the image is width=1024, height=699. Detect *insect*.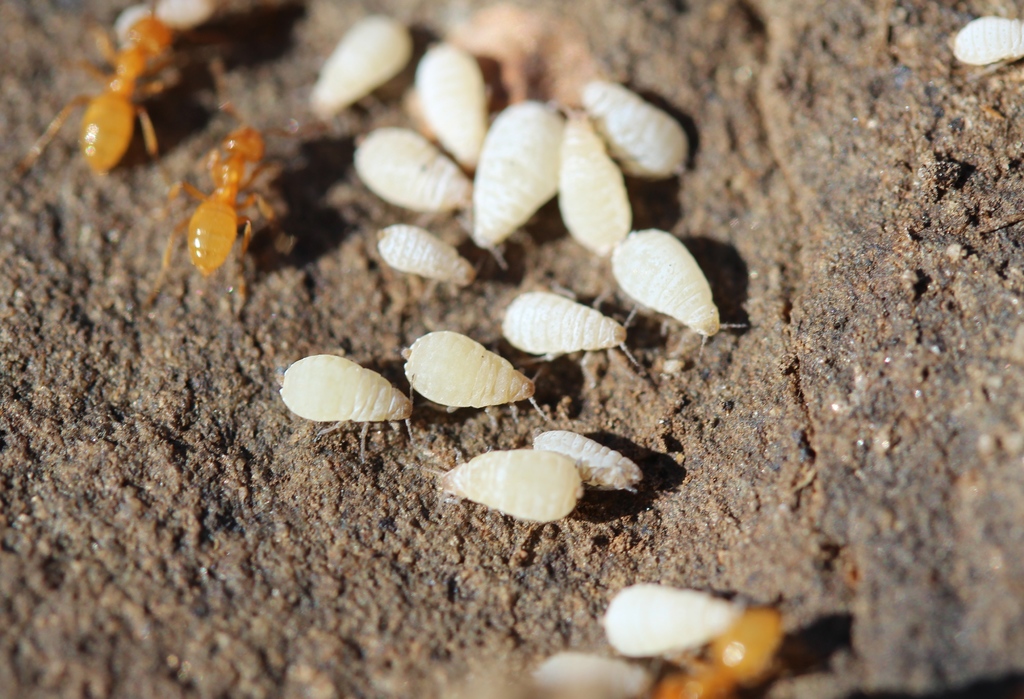
Detection: bbox=[609, 229, 745, 355].
